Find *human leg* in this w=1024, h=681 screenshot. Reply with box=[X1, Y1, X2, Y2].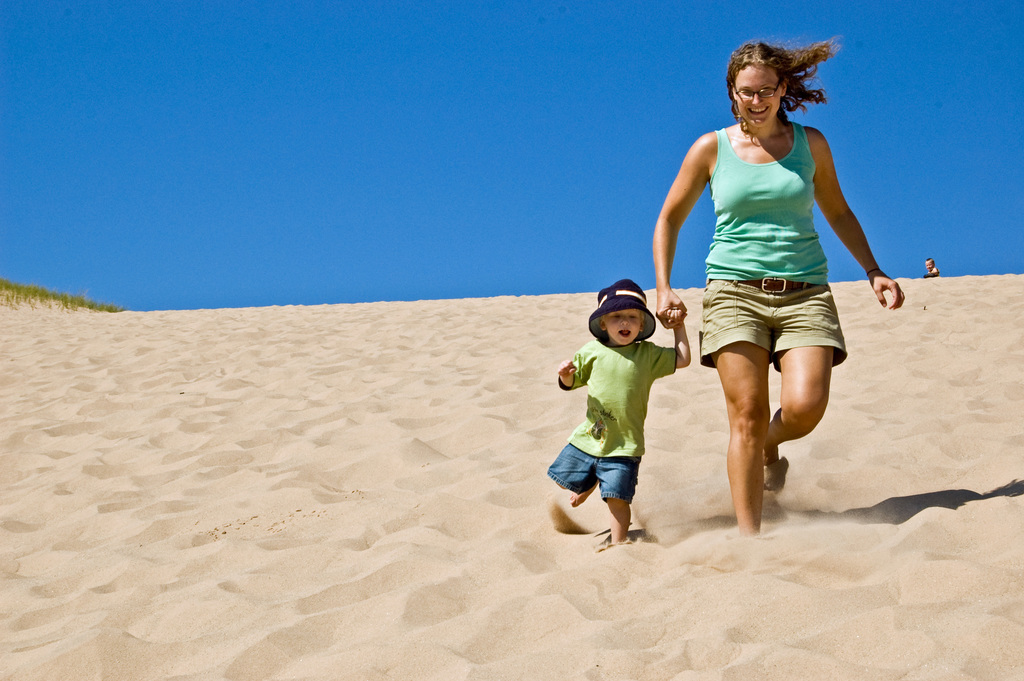
box=[760, 281, 839, 494].
